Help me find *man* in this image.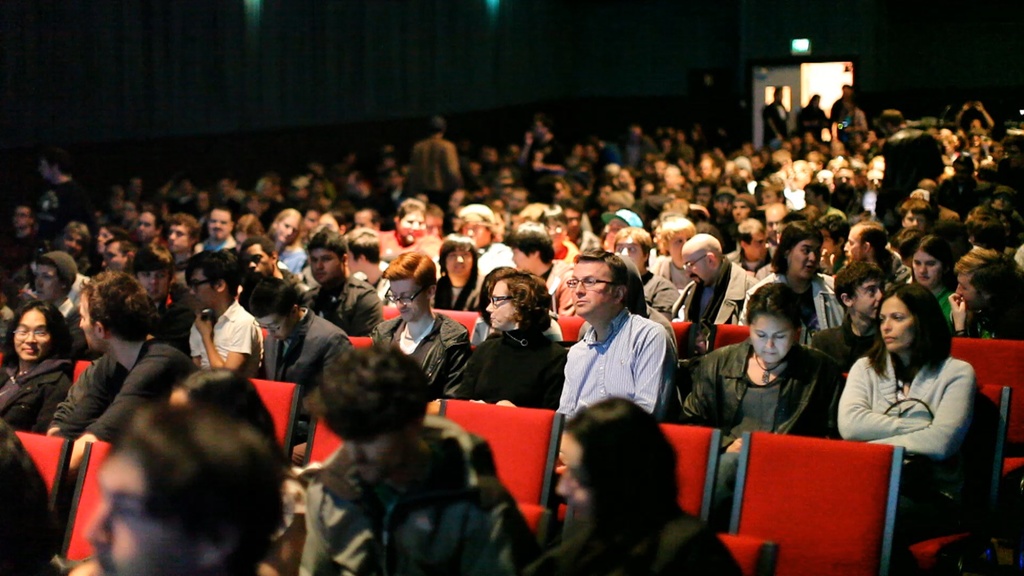
Found it: Rect(204, 209, 241, 254).
